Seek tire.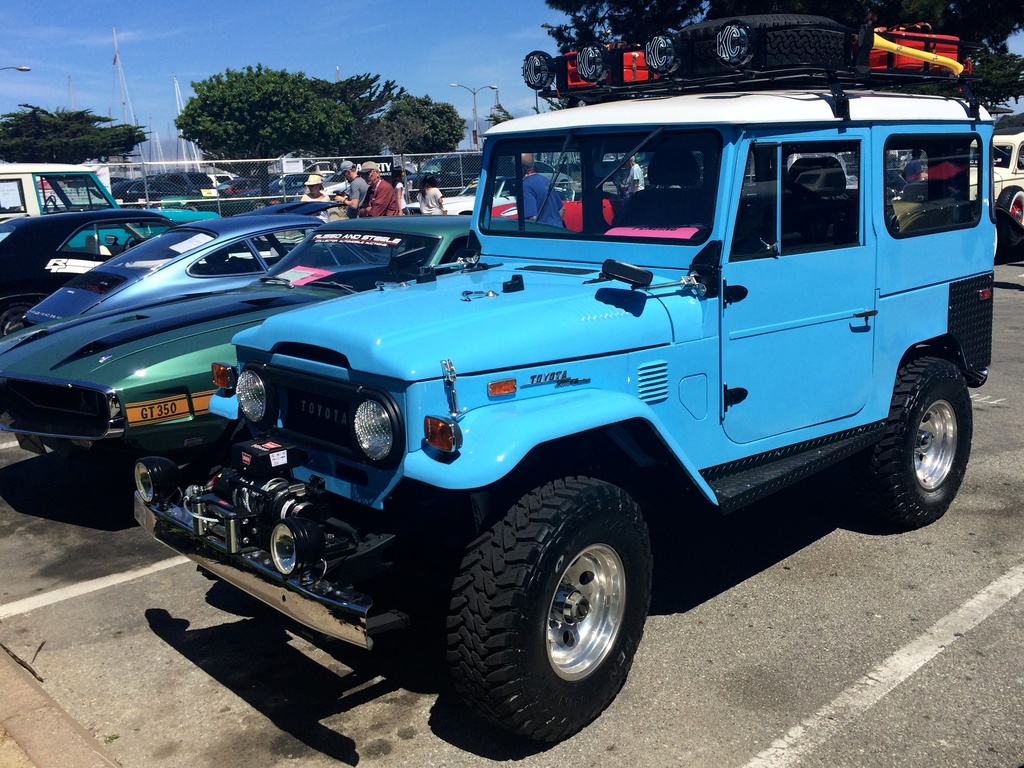
<region>559, 178, 571, 186</region>.
